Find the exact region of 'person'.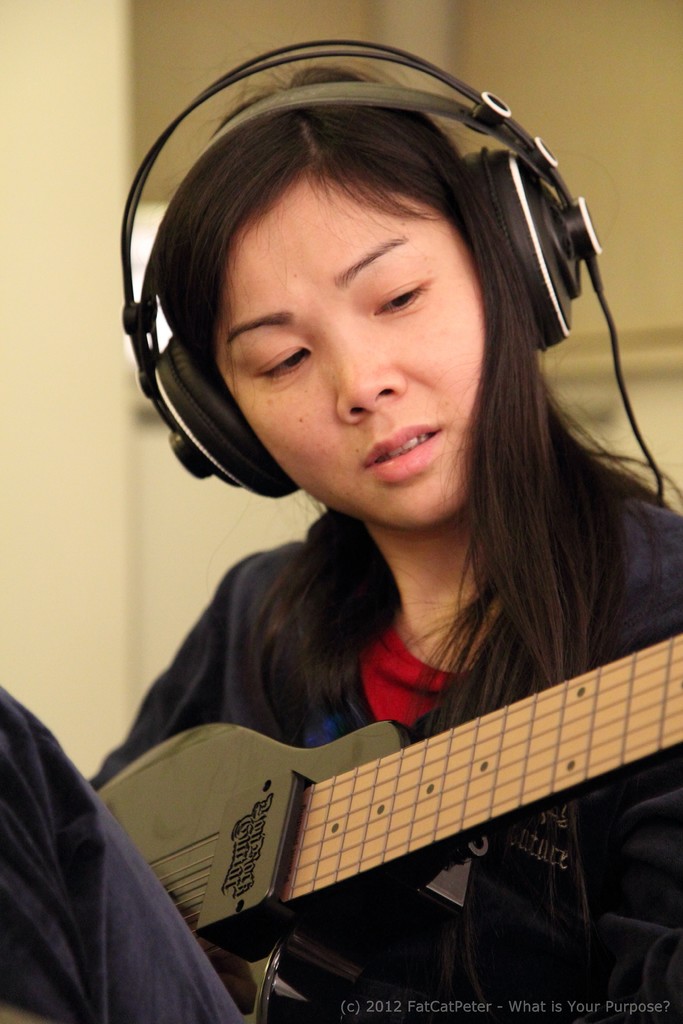
Exact region: rect(79, 43, 682, 1023).
